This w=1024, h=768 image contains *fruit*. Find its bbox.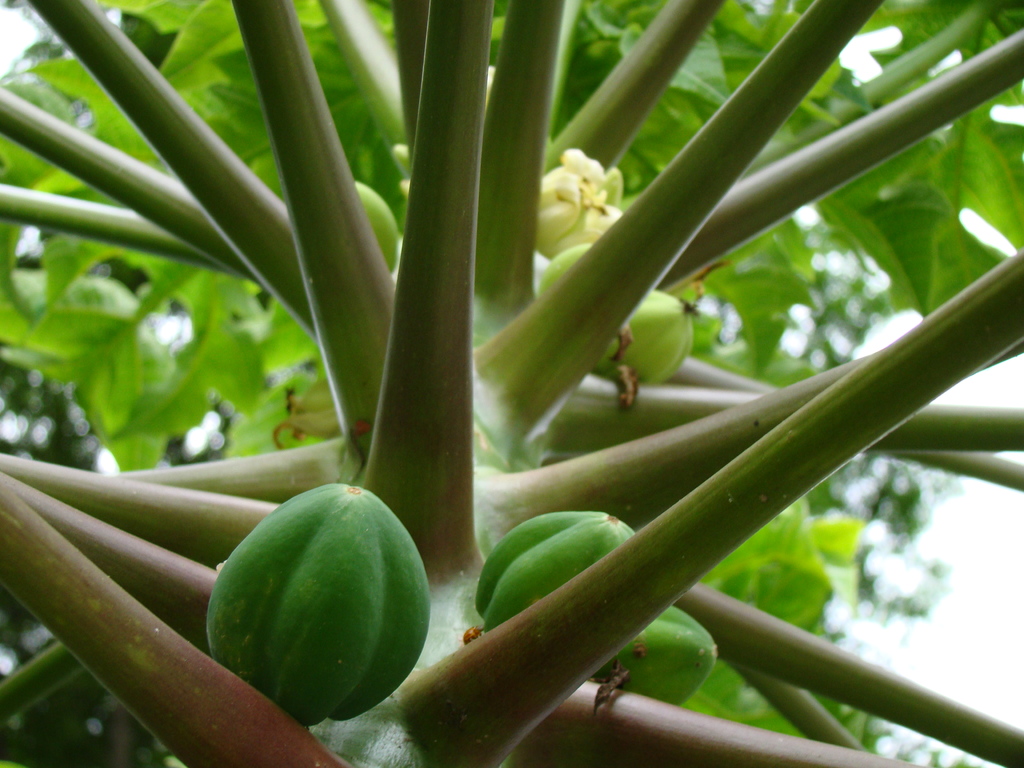
<bbox>594, 604, 718, 707</bbox>.
